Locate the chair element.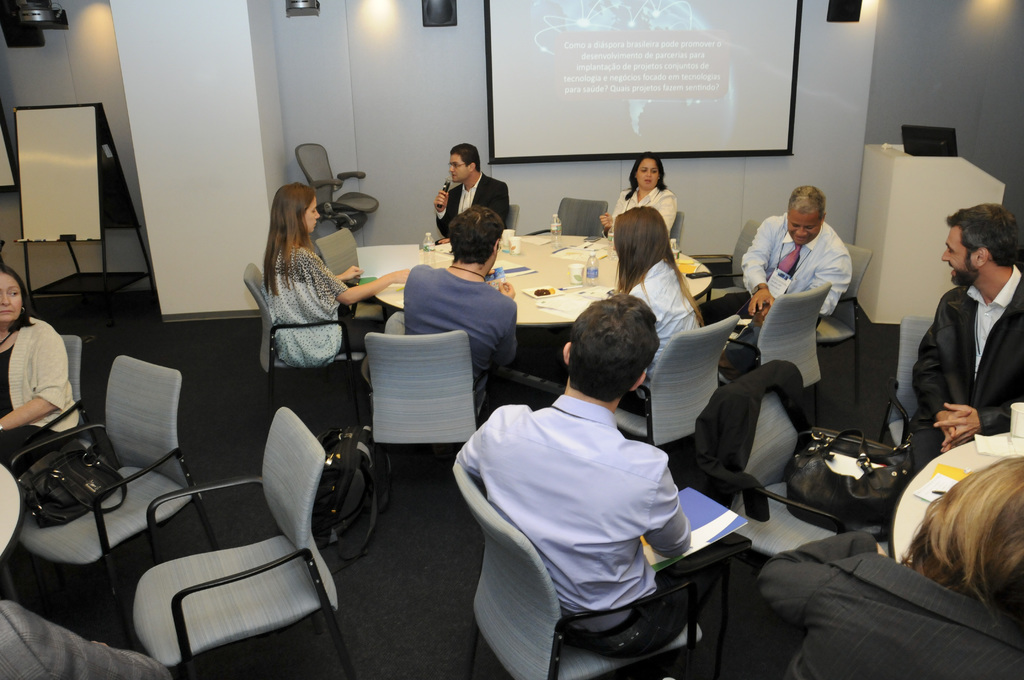
Element bbox: x1=435 y1=460 x2=735 y2=679.
